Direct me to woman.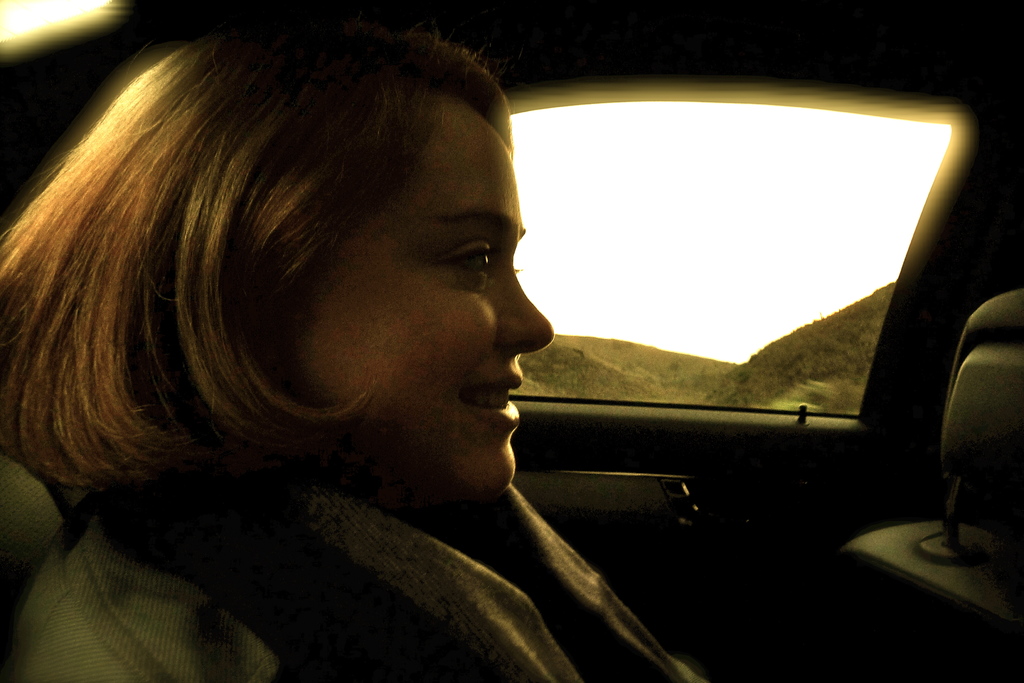
Direction: region(16, 7, 721, 659).
